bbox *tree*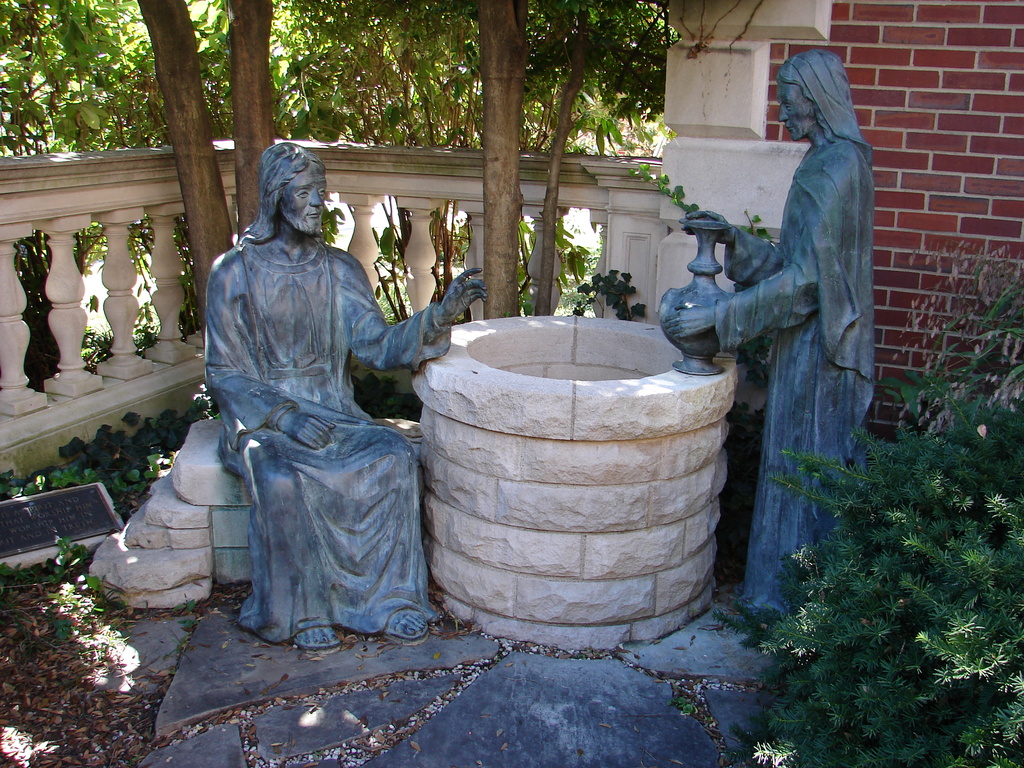
box=[280, 0, 684, 311]
